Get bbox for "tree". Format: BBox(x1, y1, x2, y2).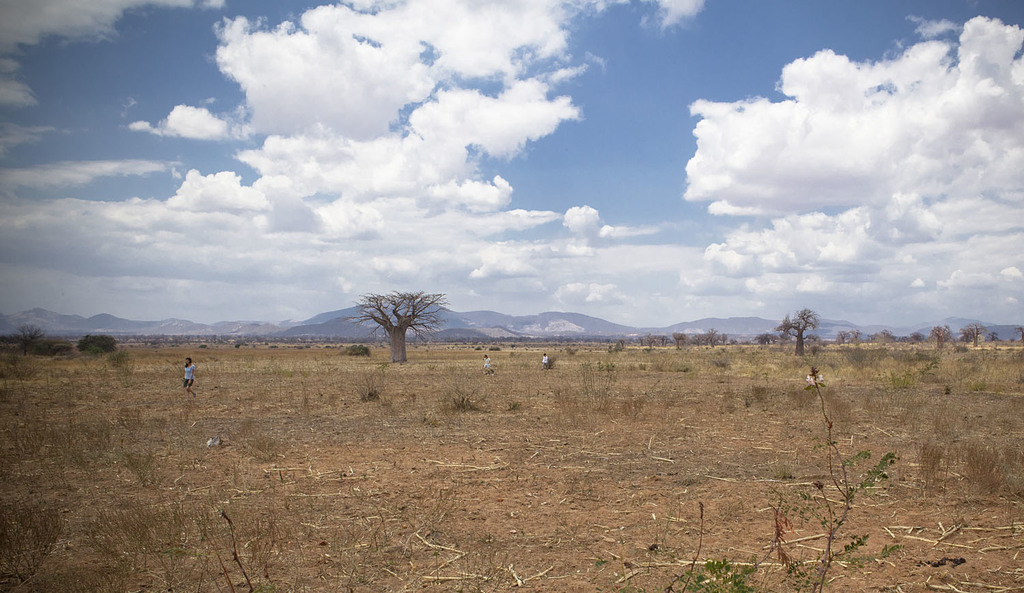
BBox(351, 287, 442, 368).
